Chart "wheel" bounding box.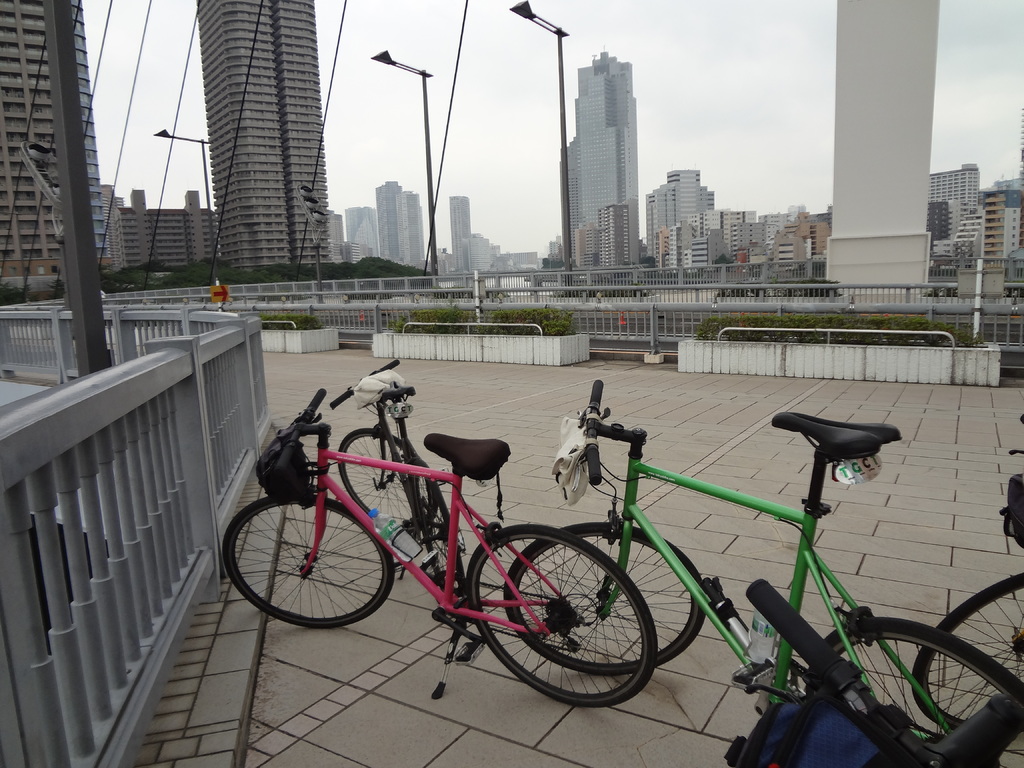
Charted: (left=505, top=521, right=707, bottom=675).
